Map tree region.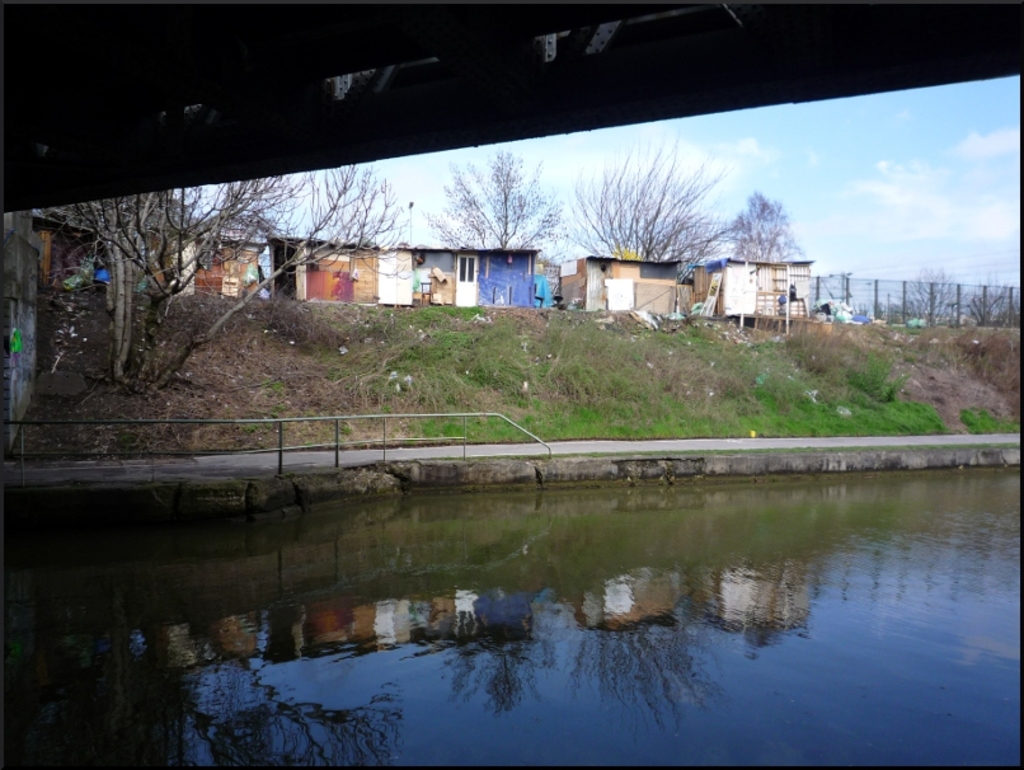
Mapped to locate(971, 260, 1023, 324).
